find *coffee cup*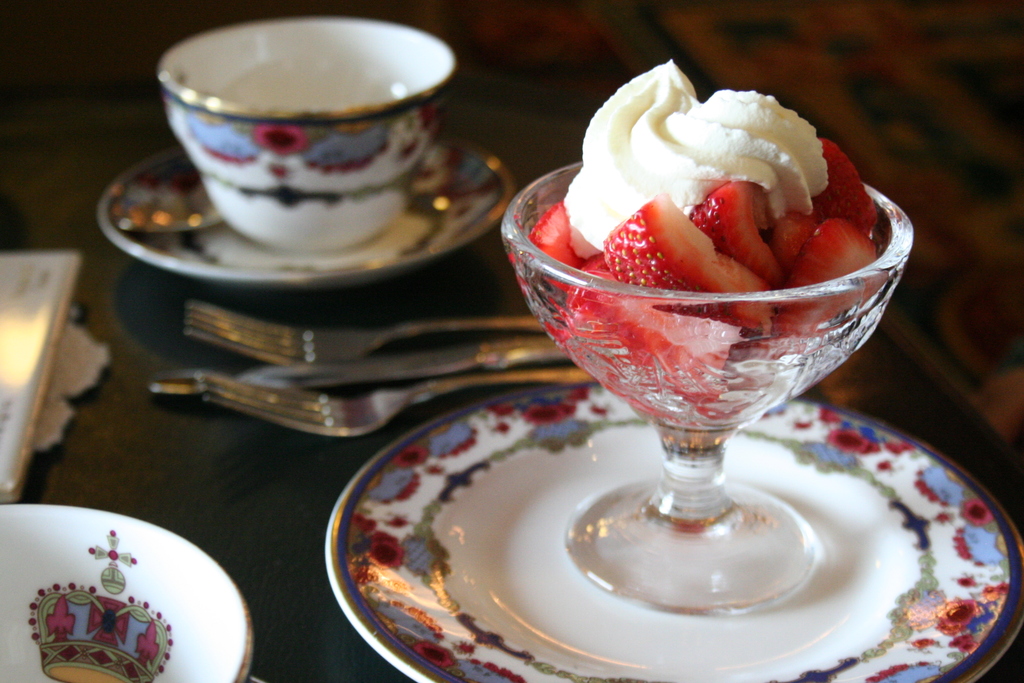
x1=154 y1=15 x2=461 y2=252
